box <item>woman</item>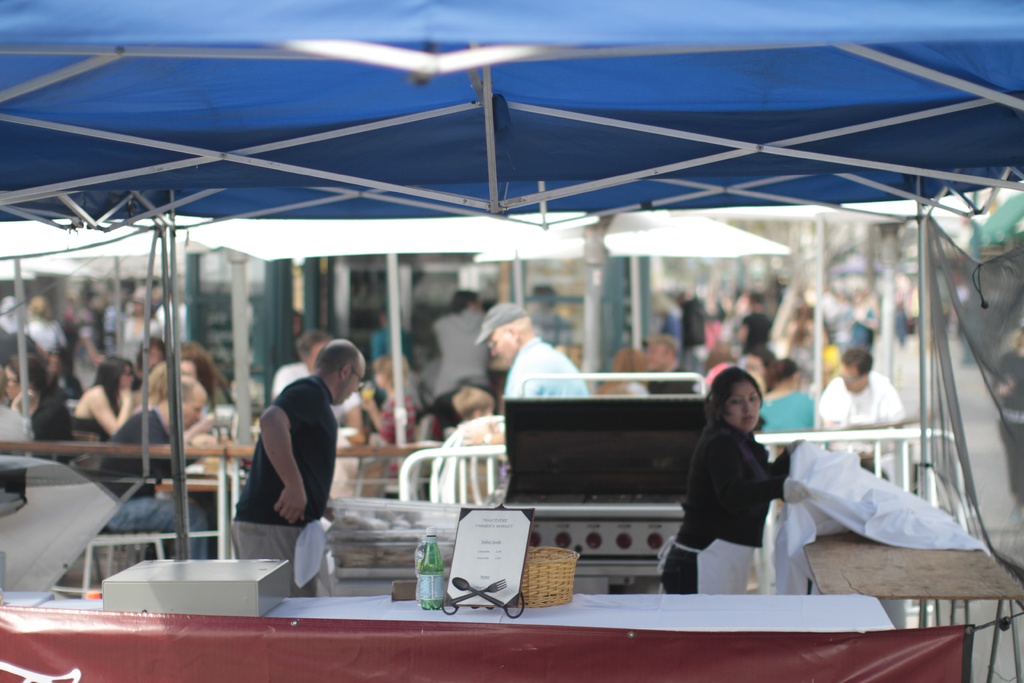
761,357,808,436
